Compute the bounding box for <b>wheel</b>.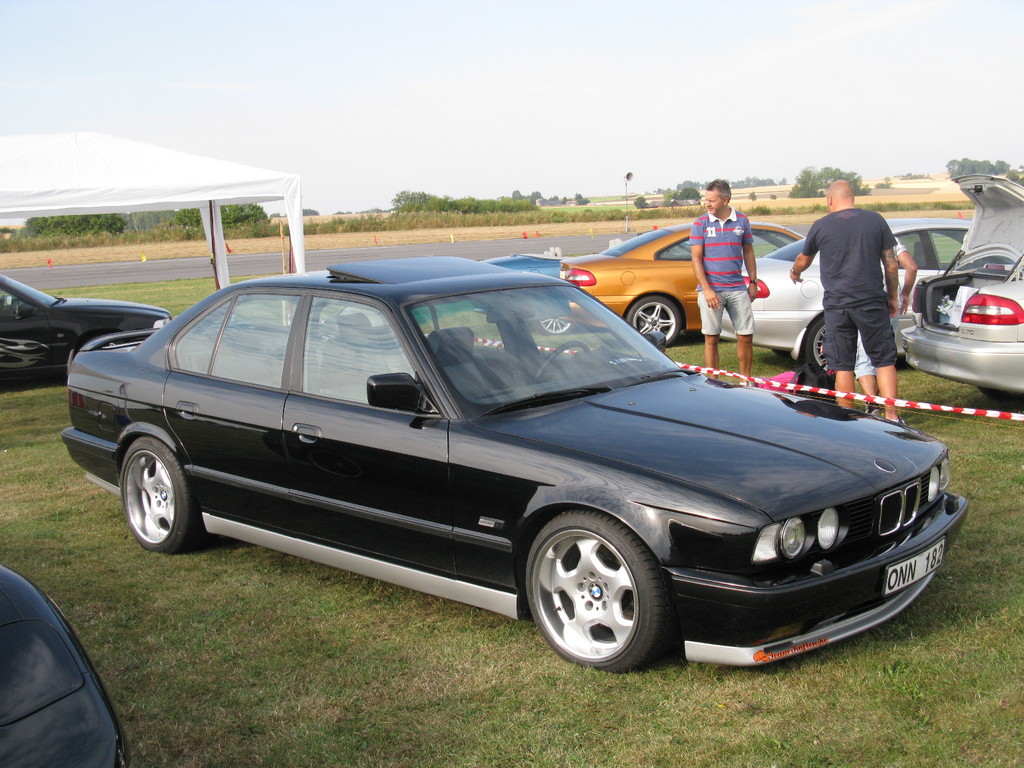
<region>120, 437, 207, 554</region>.
